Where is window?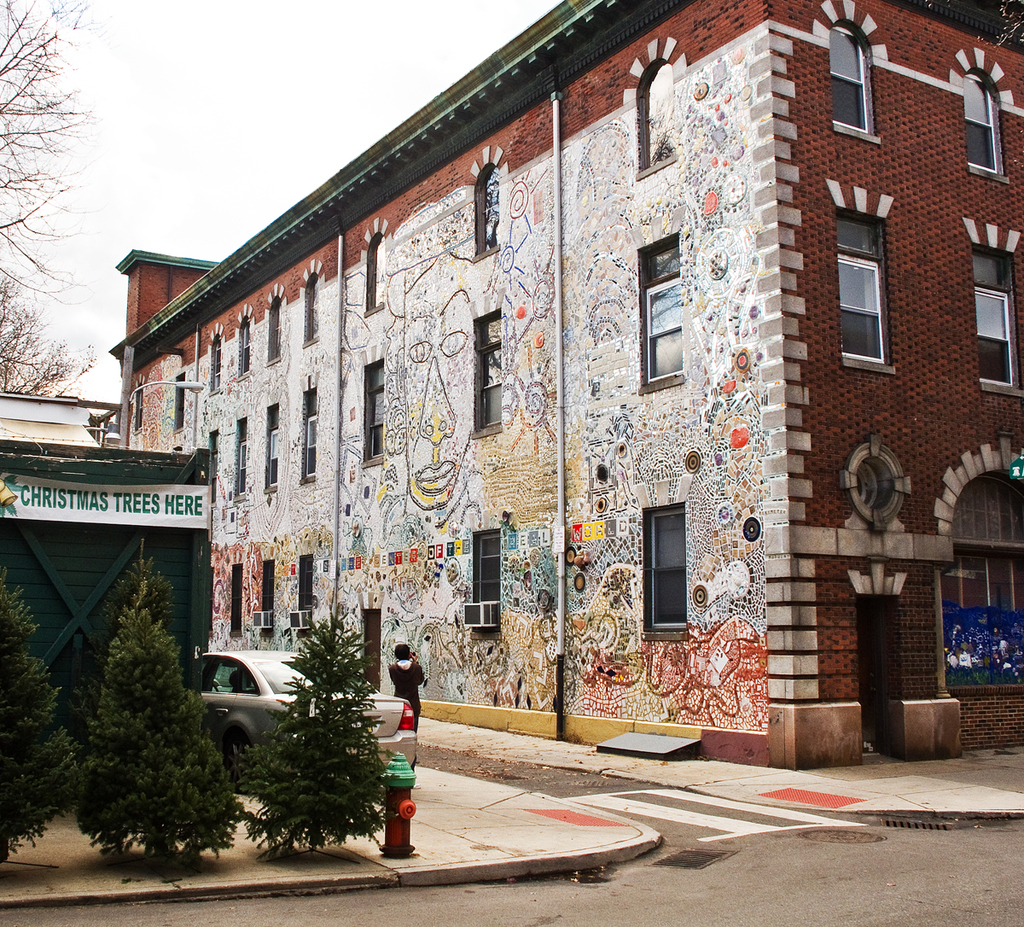
<region>294, 551, 311, 620</region>.
